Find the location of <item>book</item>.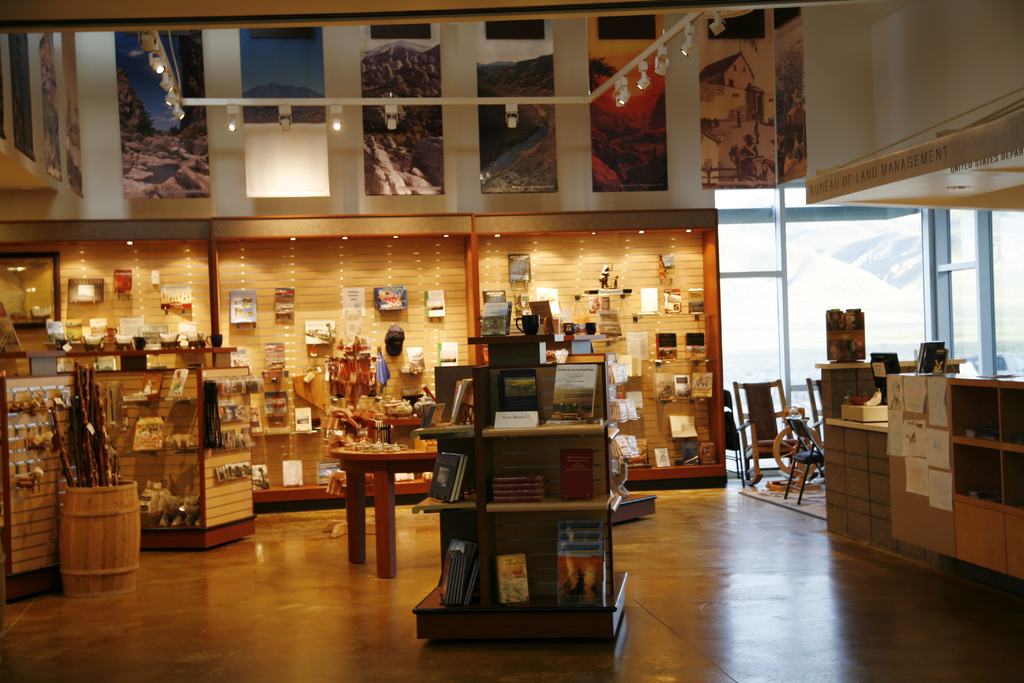
Location: (x1=292, y1=406, x2=314, y2=433).
